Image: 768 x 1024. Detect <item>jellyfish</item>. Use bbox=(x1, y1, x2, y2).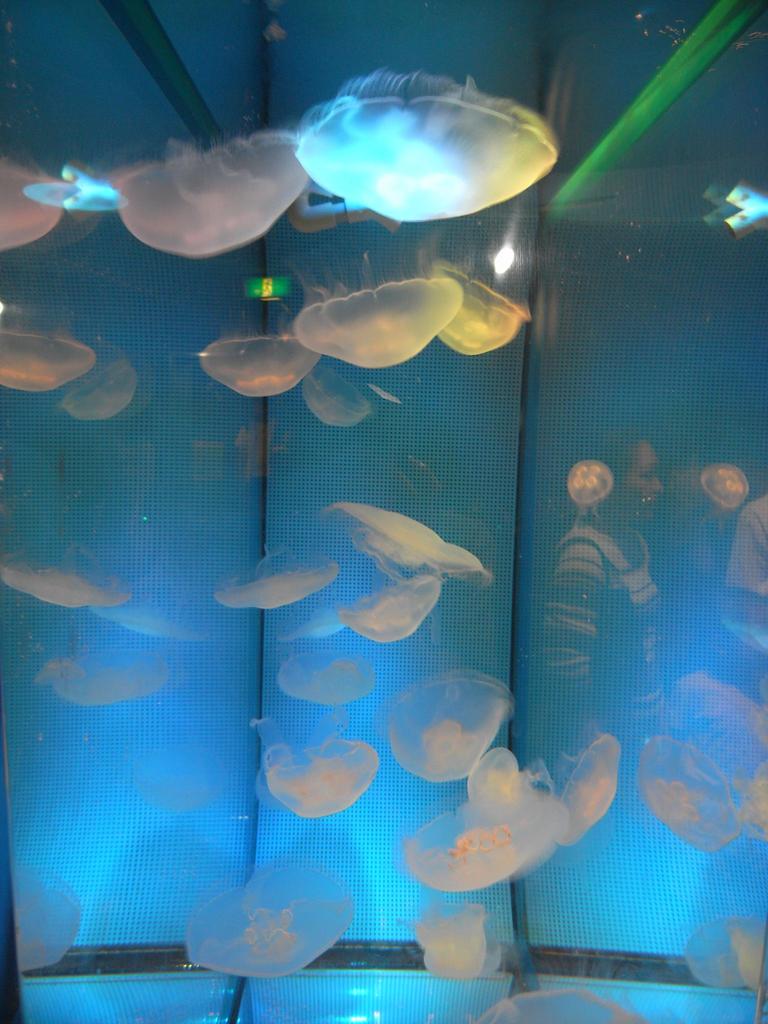
bbox=(388, 674, 516, 786).
